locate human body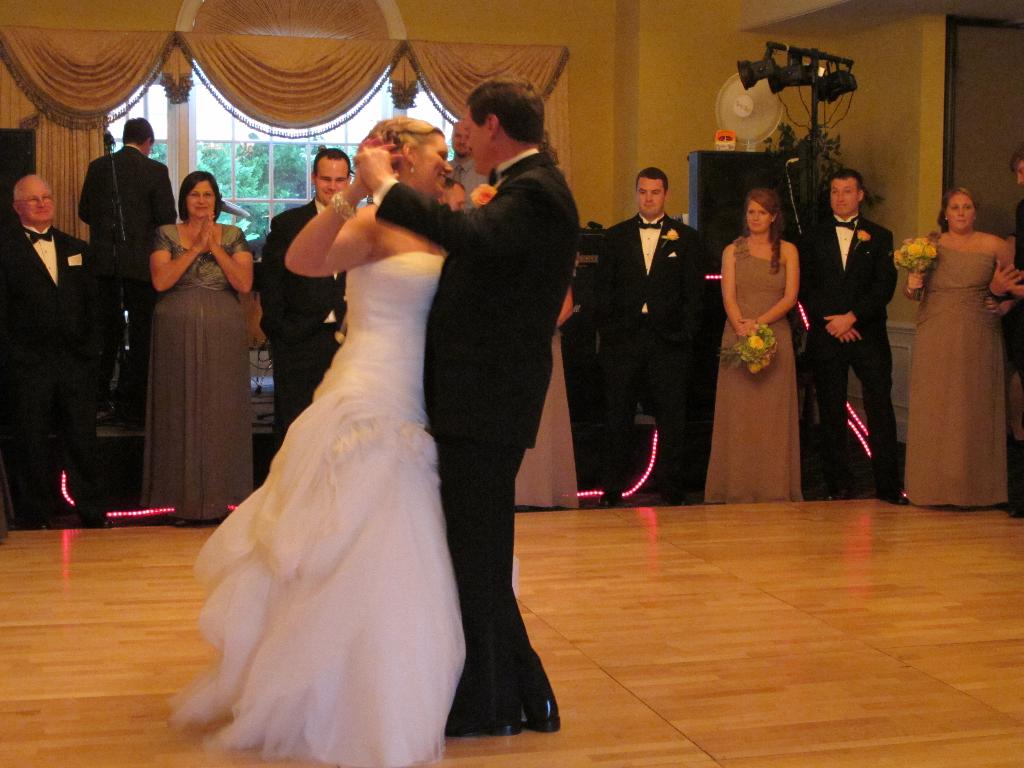
143 171 252 525
